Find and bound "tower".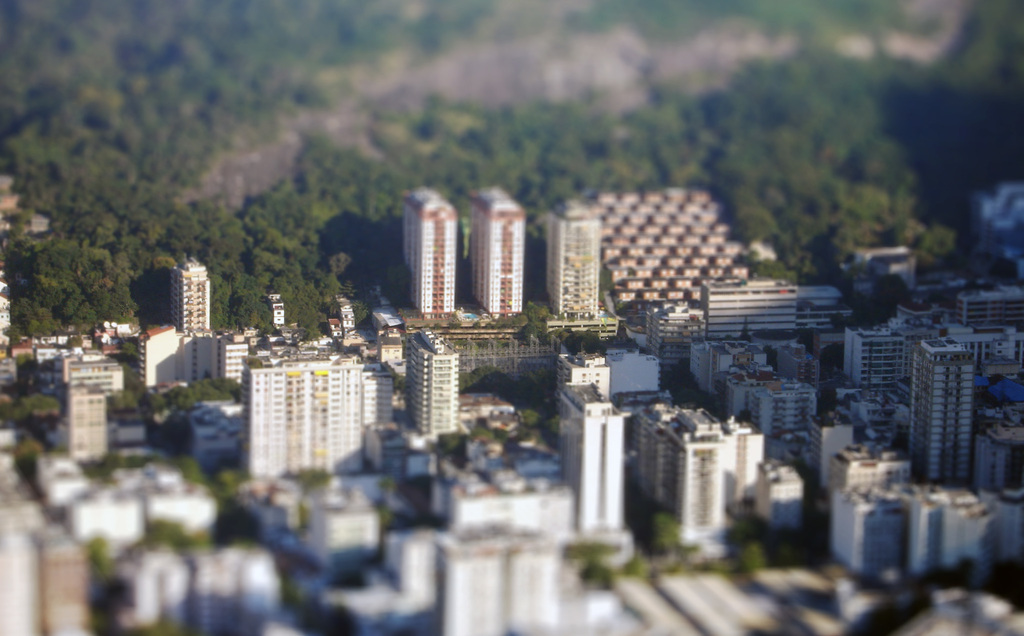
Bound: (x1=172, y1=260, x2=207, y2=339).
